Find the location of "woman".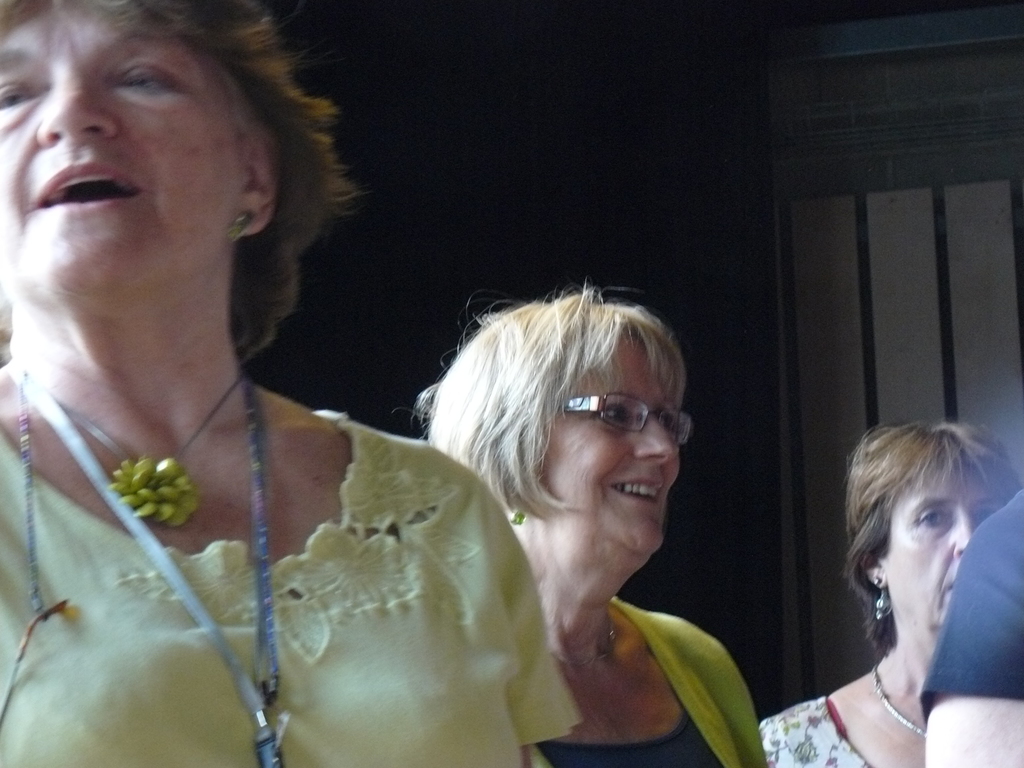
Location: locate(392, 279, 764, 767).
